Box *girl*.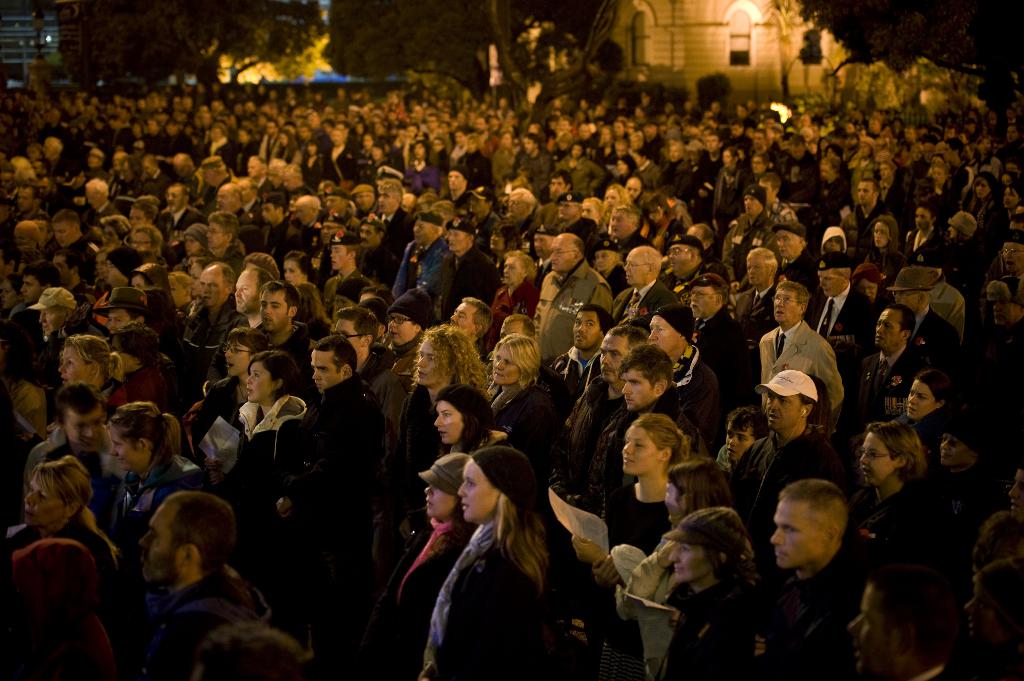
{"left": 615, "top": 455, "right": 737, "bottom": 672}.
